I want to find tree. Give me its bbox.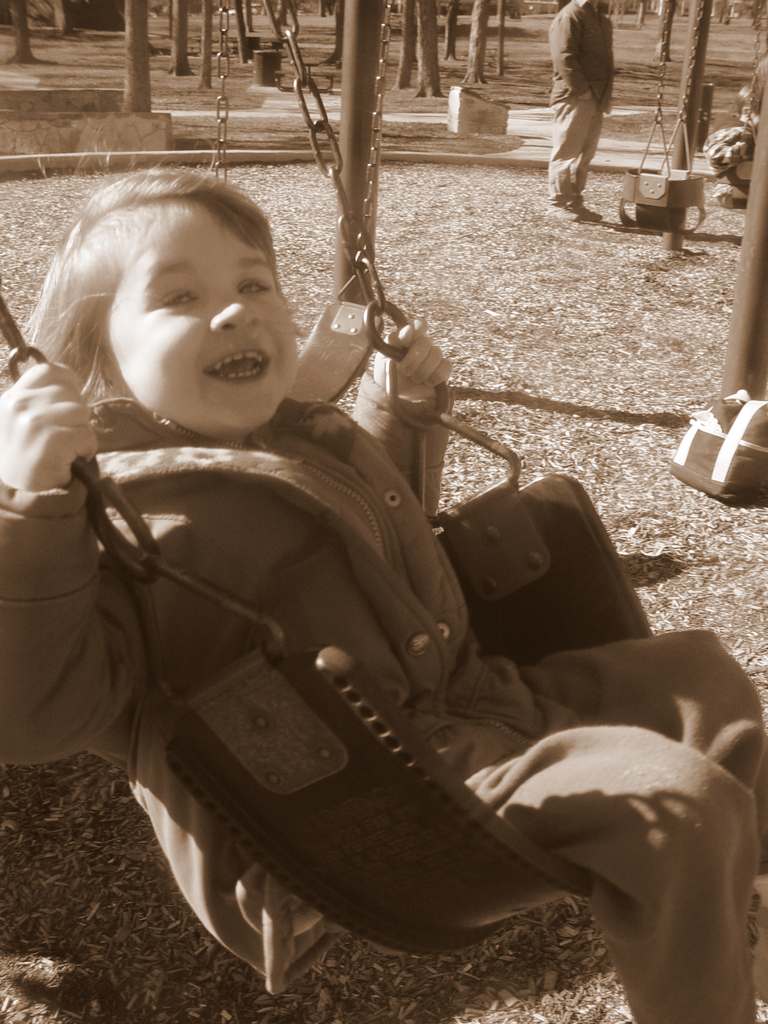
x1=413, y1=0, x2=443, y2=97.
